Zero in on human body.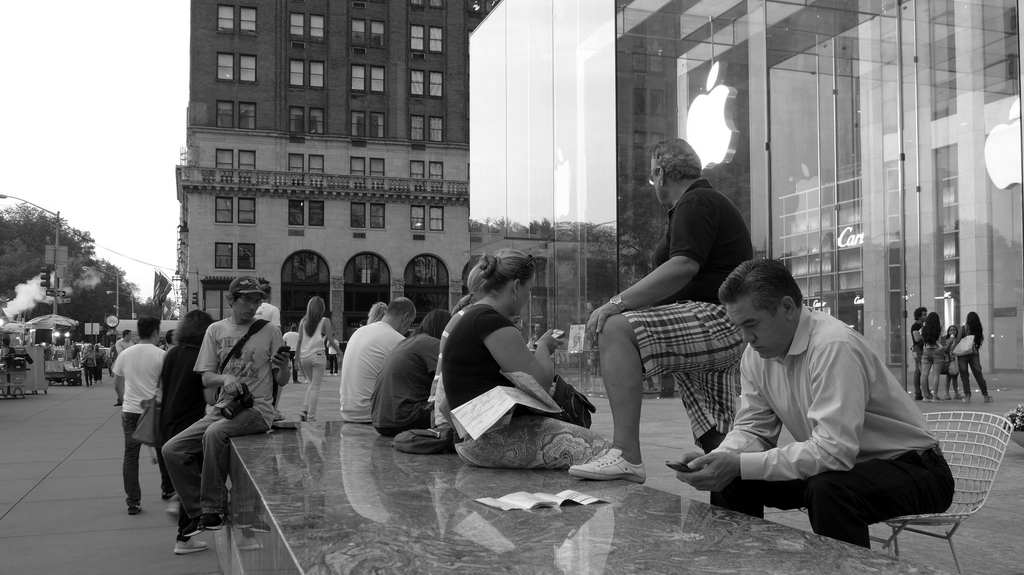
Zeroed in: l=111, t=311, r=173, b=517.
